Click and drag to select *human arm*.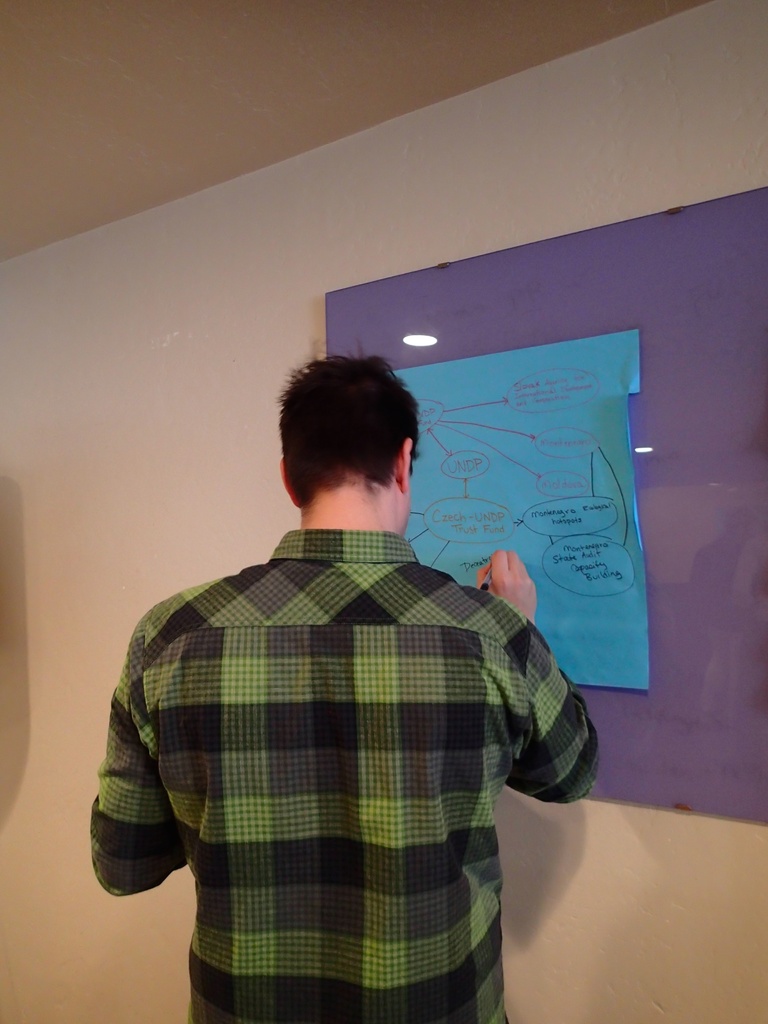
Selection: bbox=(467, 546, 603, 800).
